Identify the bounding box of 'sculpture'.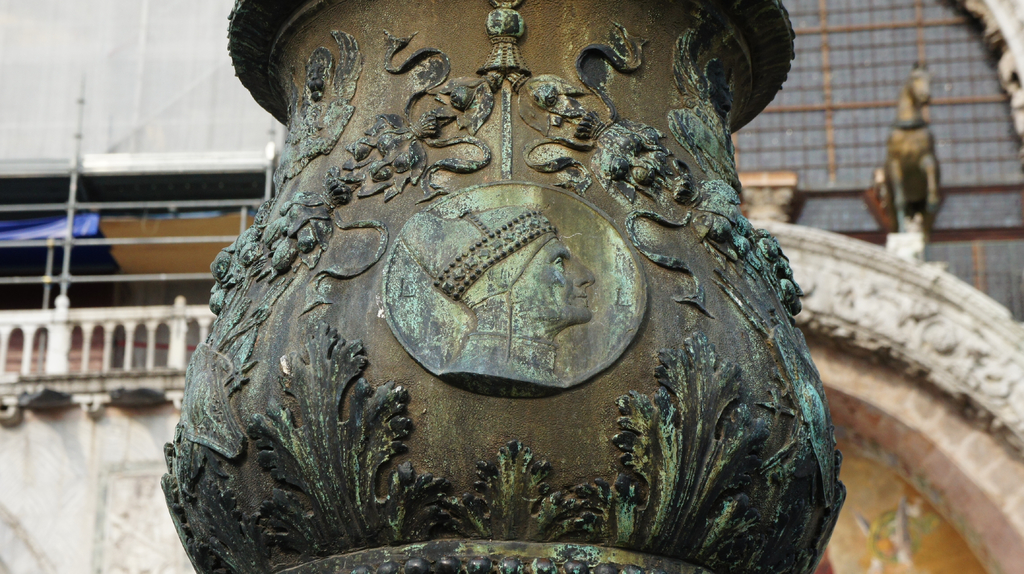
(870, 44, 954, 241).
